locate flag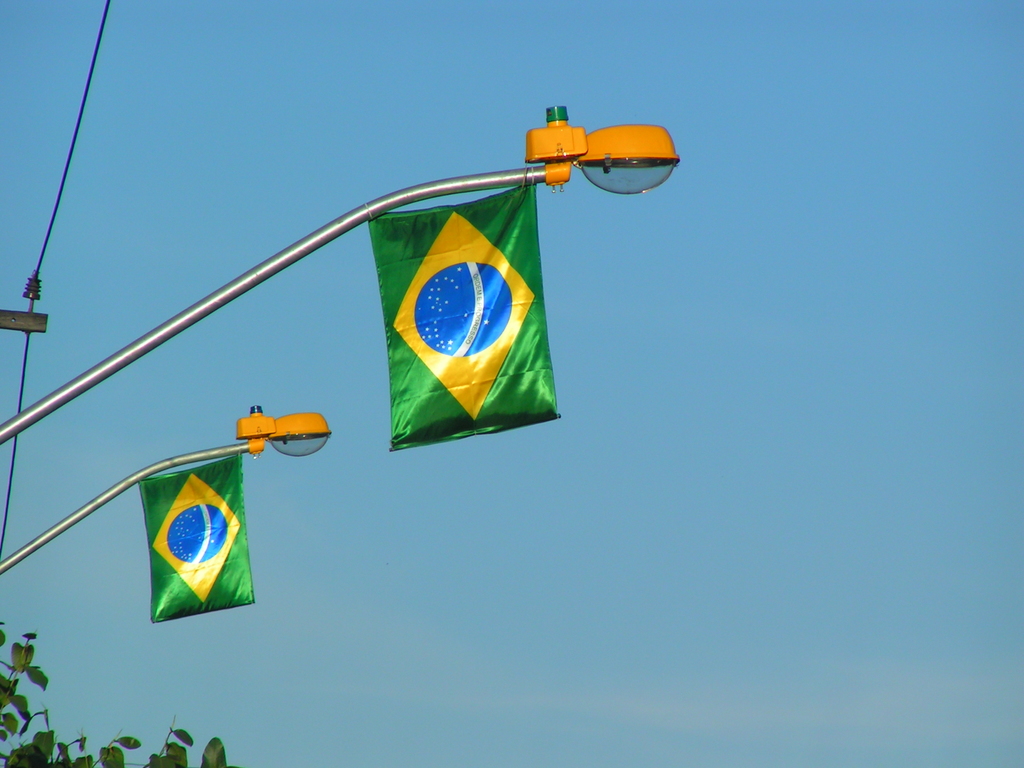
select_region(134, 451, 249, 622)
